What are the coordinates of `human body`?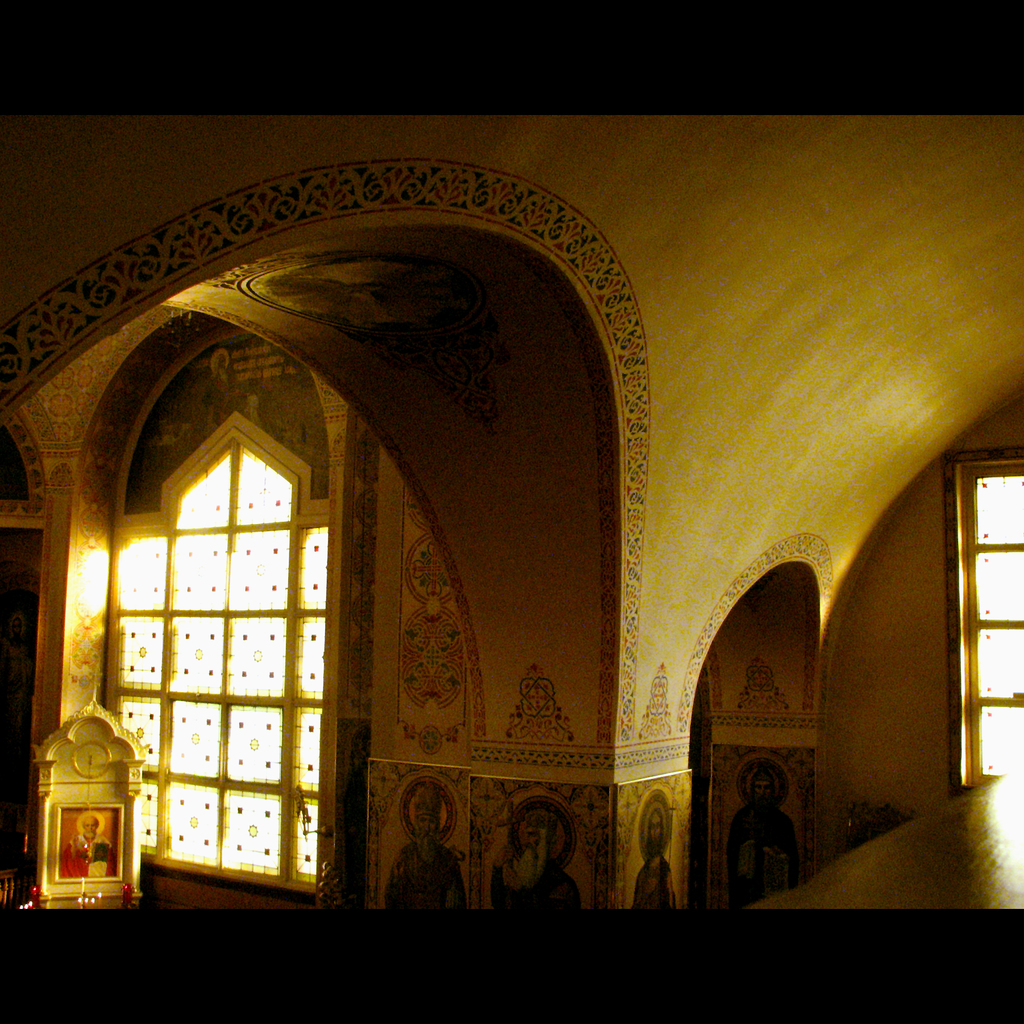
(61,808,117,876).
